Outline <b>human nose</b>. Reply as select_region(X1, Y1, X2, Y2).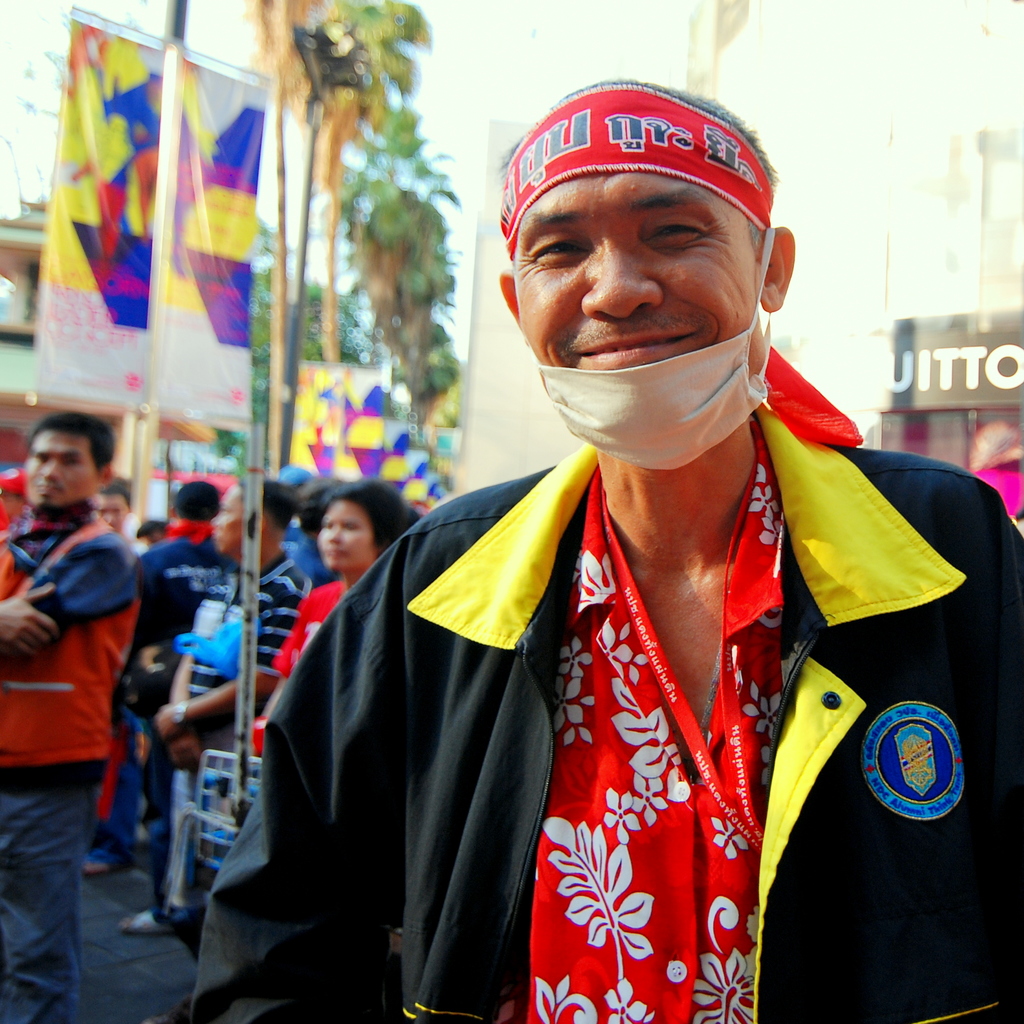
select_region(38, 461, 62, 483).
